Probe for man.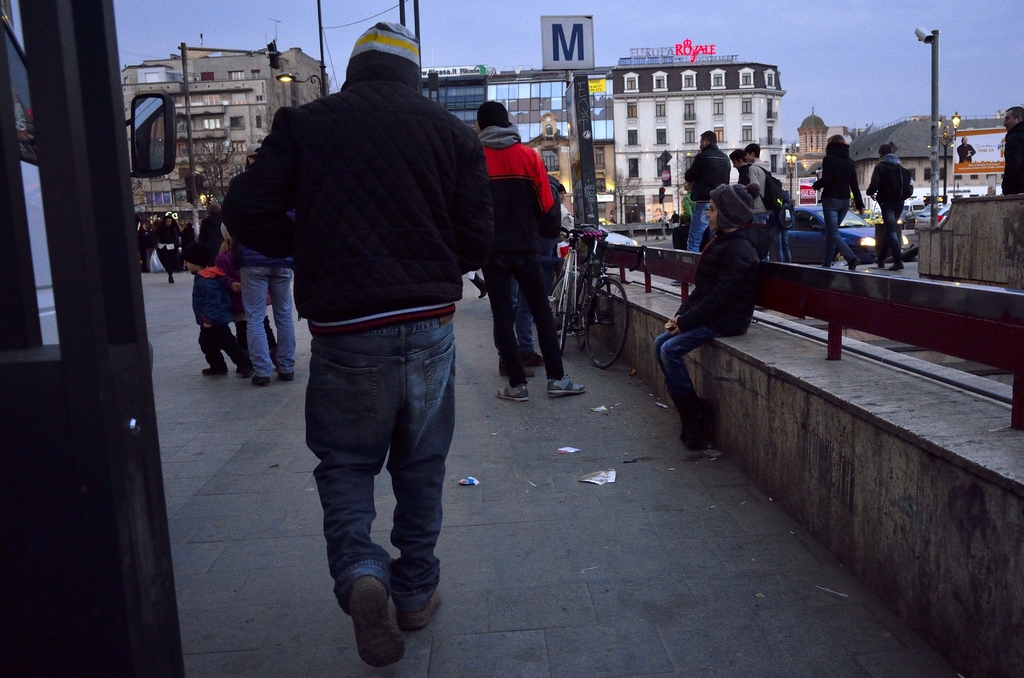
Probe result: region(479, 95, 586, 406).
